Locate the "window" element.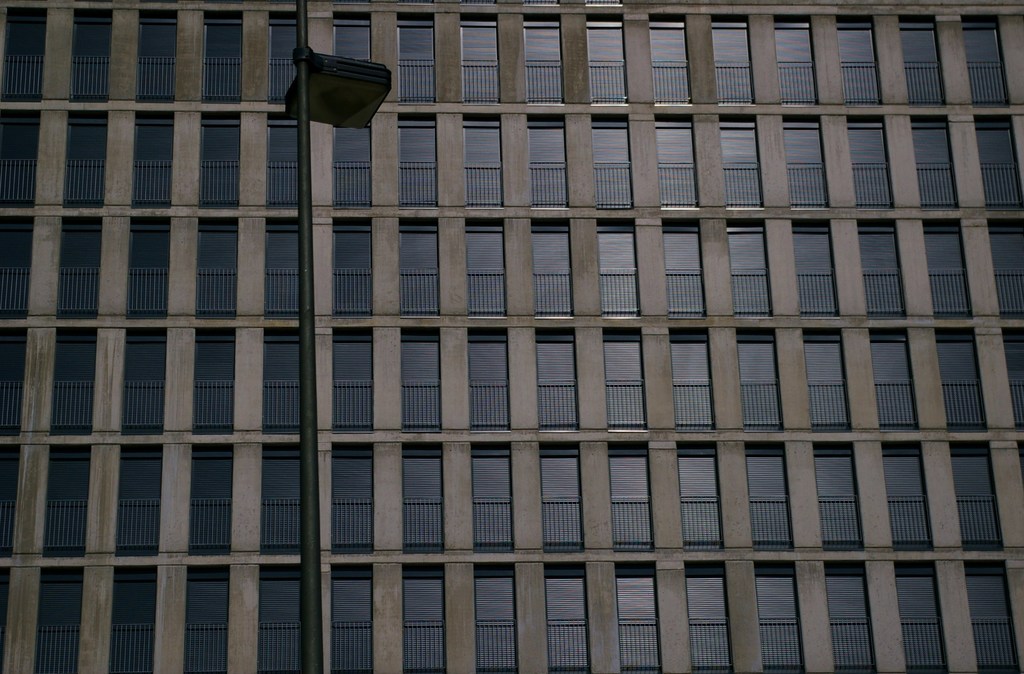
Element bbox: {"x1": 755, "y1": 562, "x2": 807, "y2": 672}.
